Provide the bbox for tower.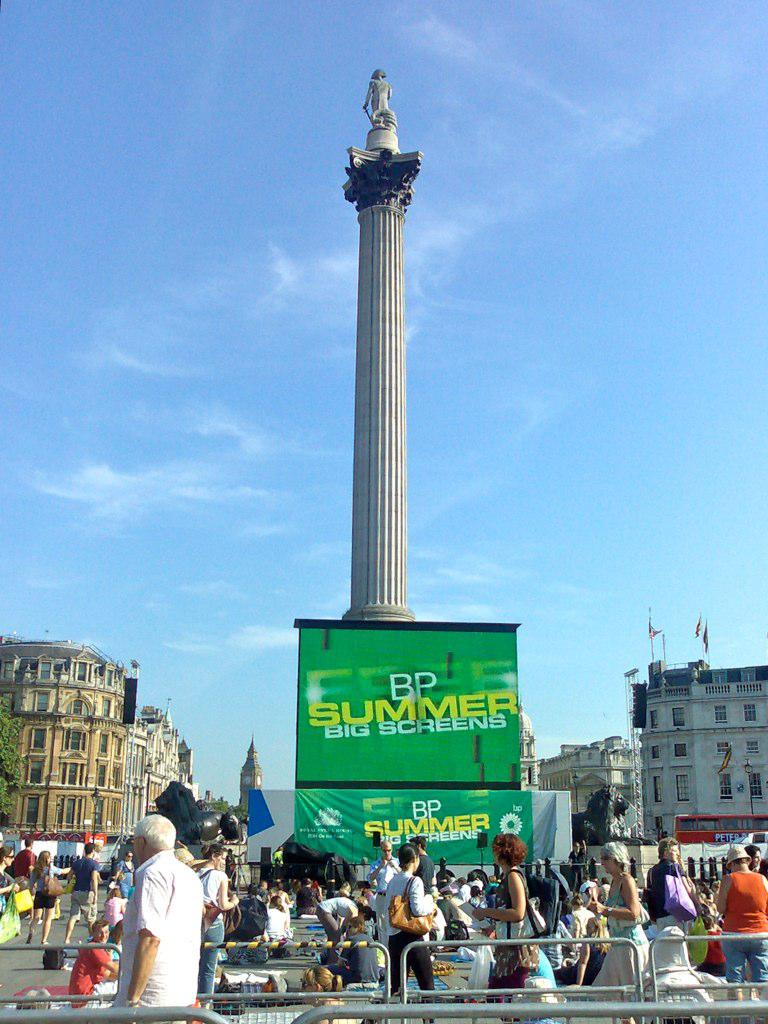
<region>233, 737, 263, 826</region>.
